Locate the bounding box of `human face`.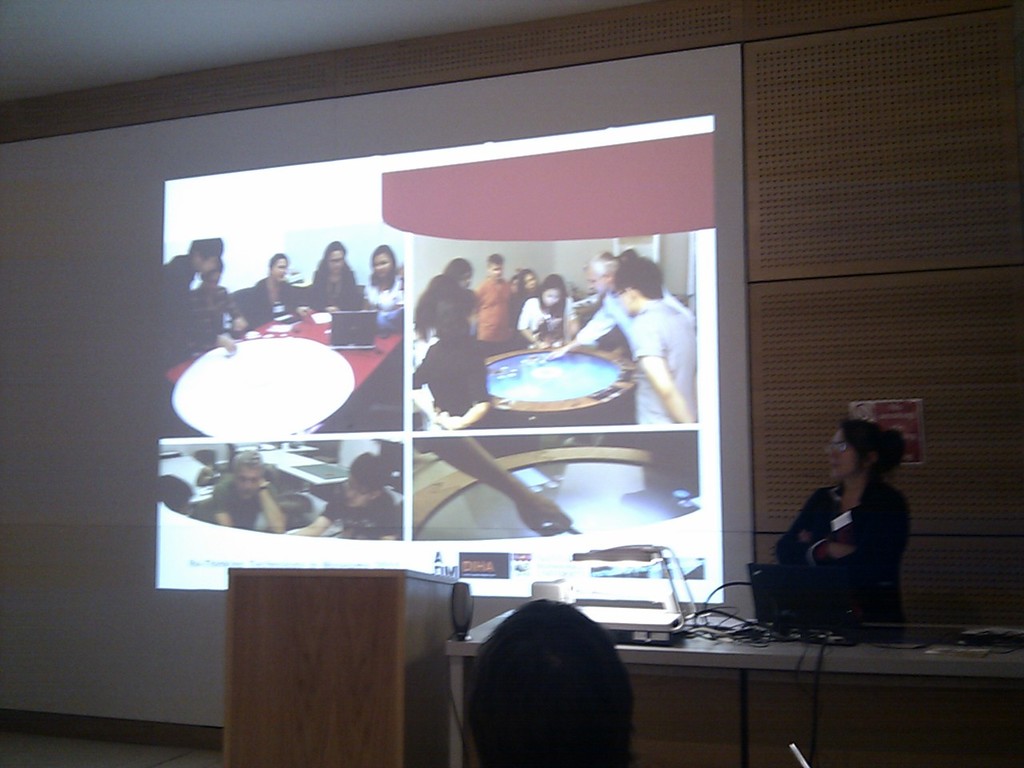
Bounding box: (487,259,503,286).
